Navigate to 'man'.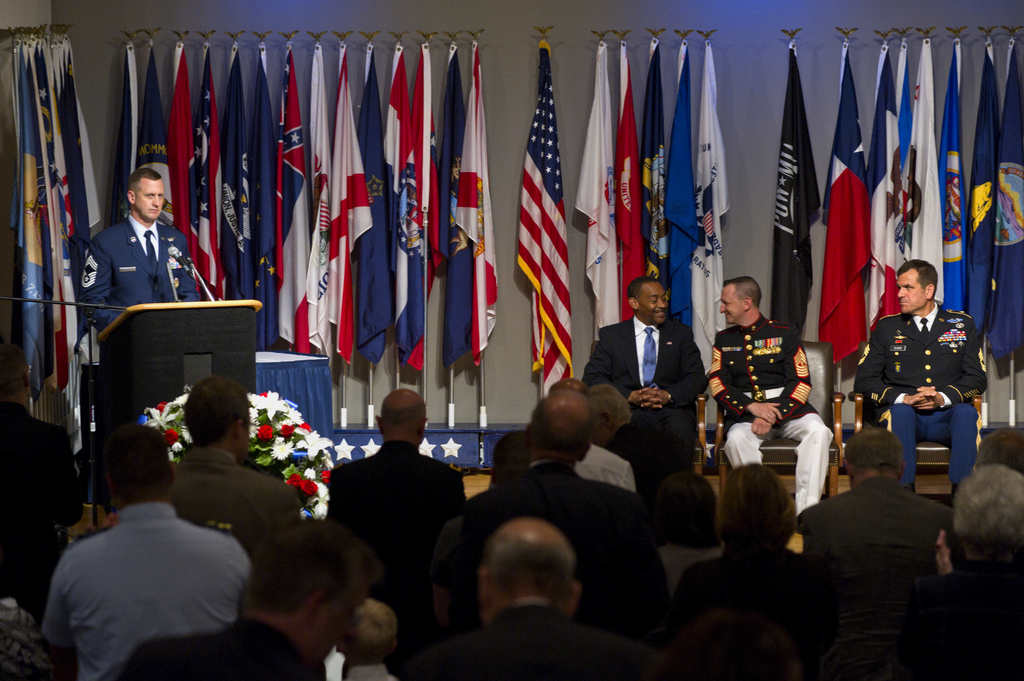
Navigation target: <box>481,377,586,483</box>.
